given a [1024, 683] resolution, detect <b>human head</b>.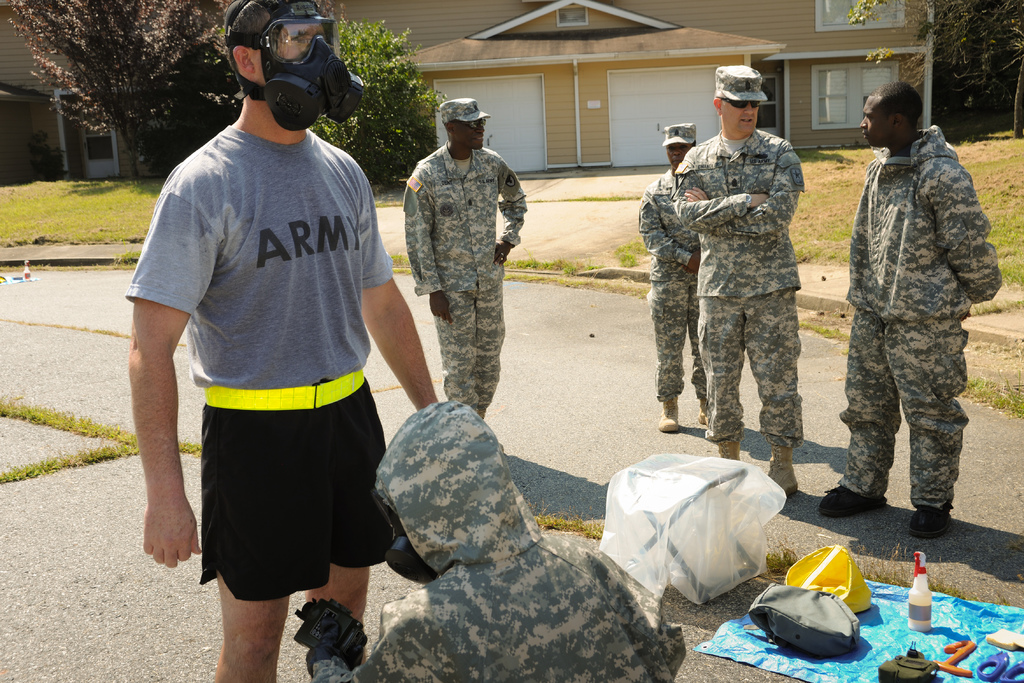
left=861, top=81, right=923, bottom=149.
